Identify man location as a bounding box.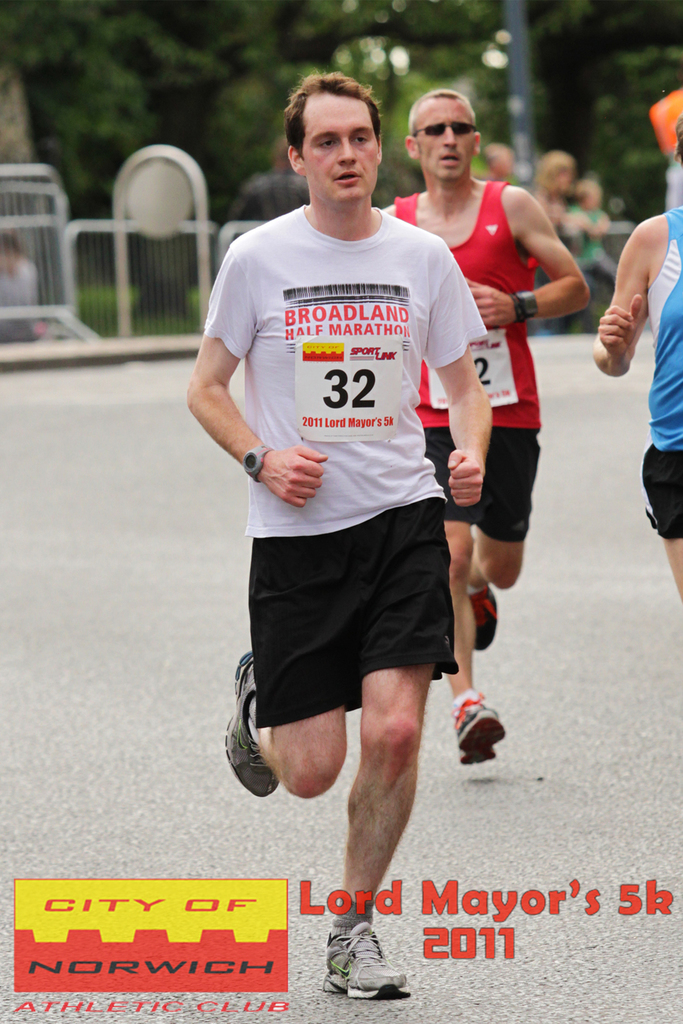
detection(198, 79, 520, 946).
